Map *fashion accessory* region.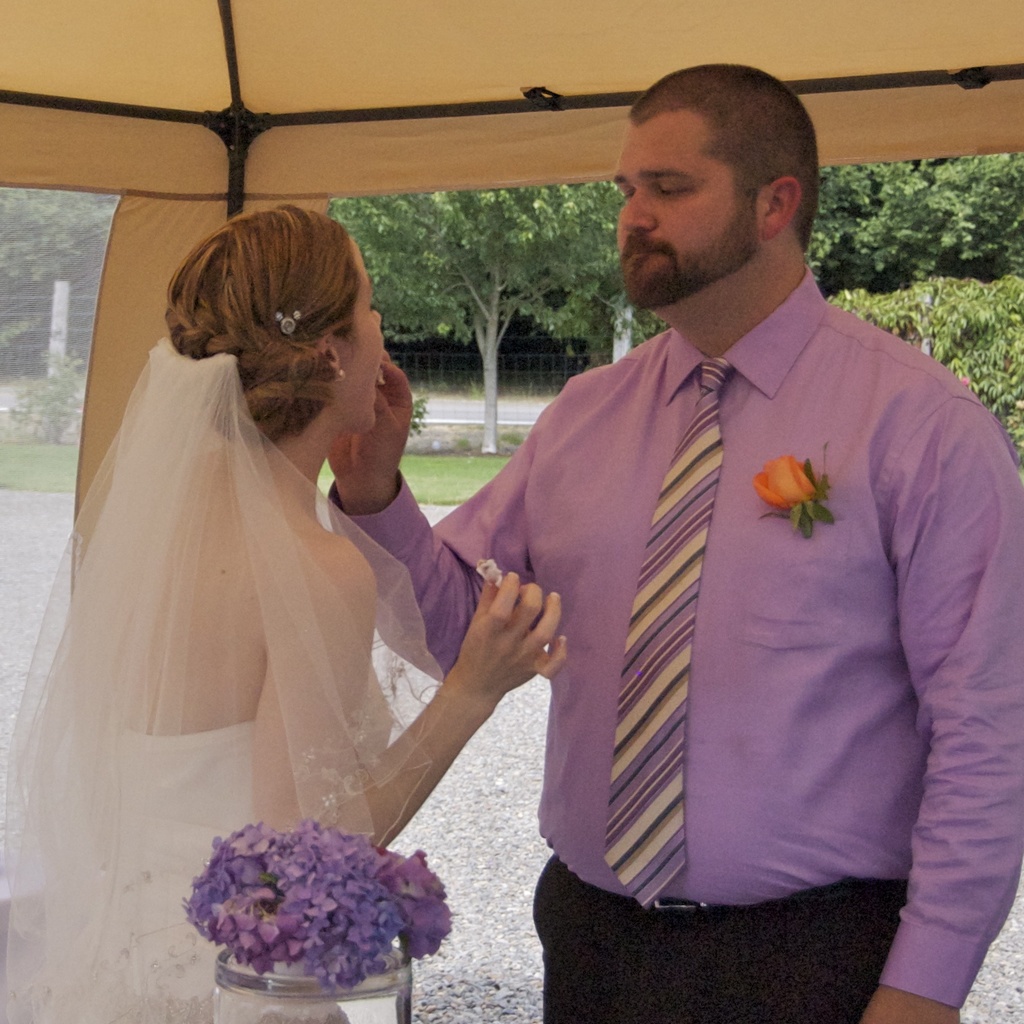
Mapped to 272/300/305/342.
